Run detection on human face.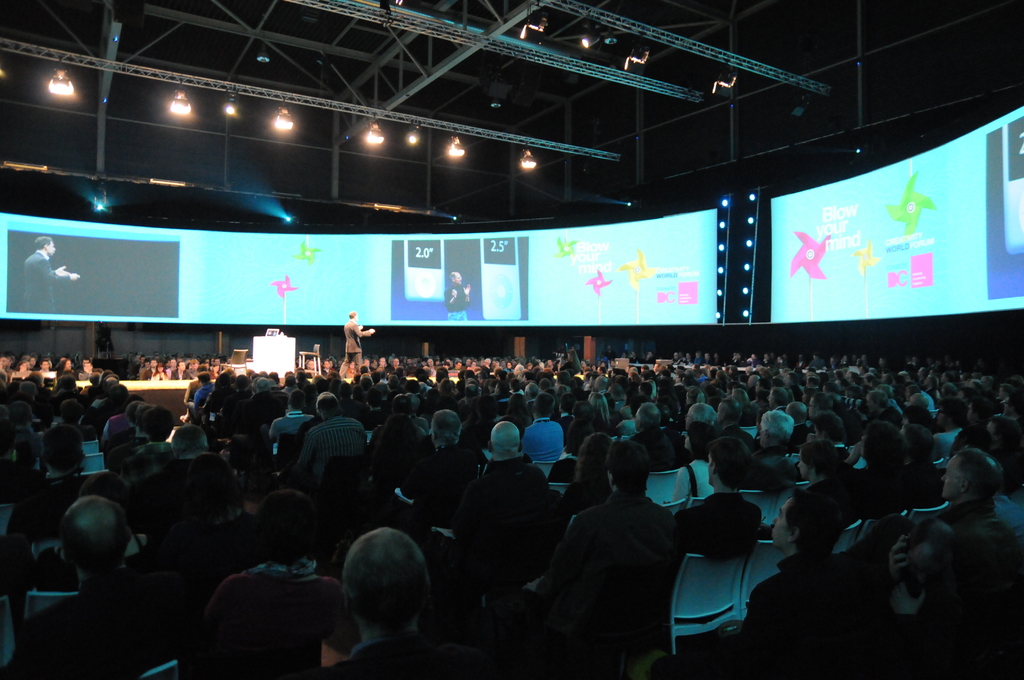
Result: [x1=49, y1=239, x2=55, y2=258].
